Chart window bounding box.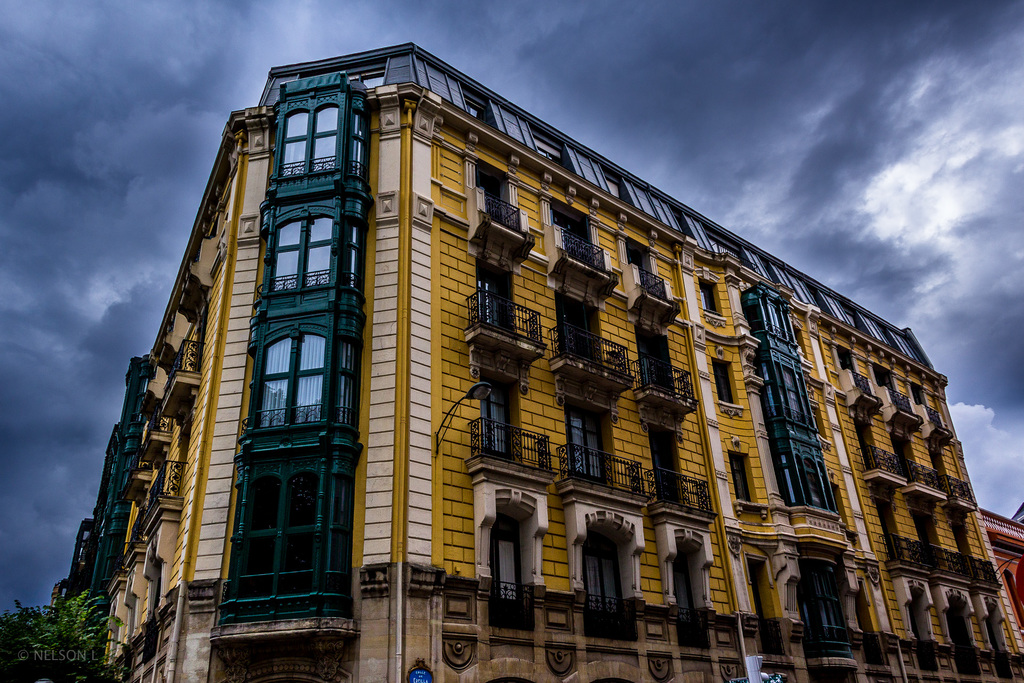
Charted: BBox(307, 212, 335, 288).
